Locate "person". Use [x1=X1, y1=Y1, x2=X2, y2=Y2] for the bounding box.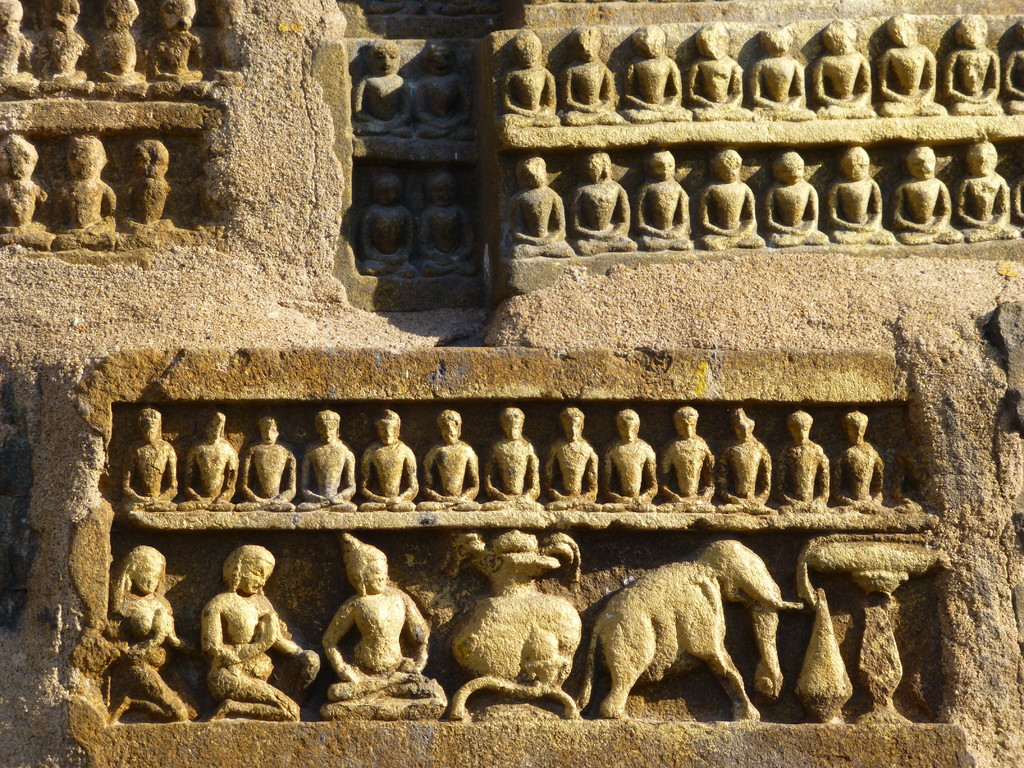
[x1=236, y1=412, x2=299, y2=511].
